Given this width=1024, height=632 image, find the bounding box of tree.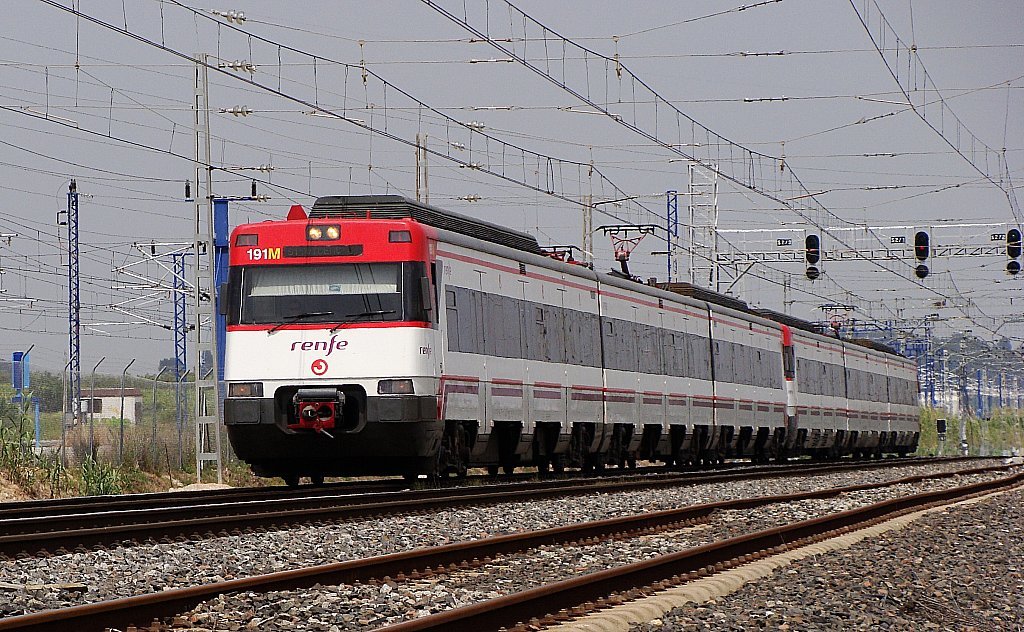
crop(196, 347, 216, 382).
